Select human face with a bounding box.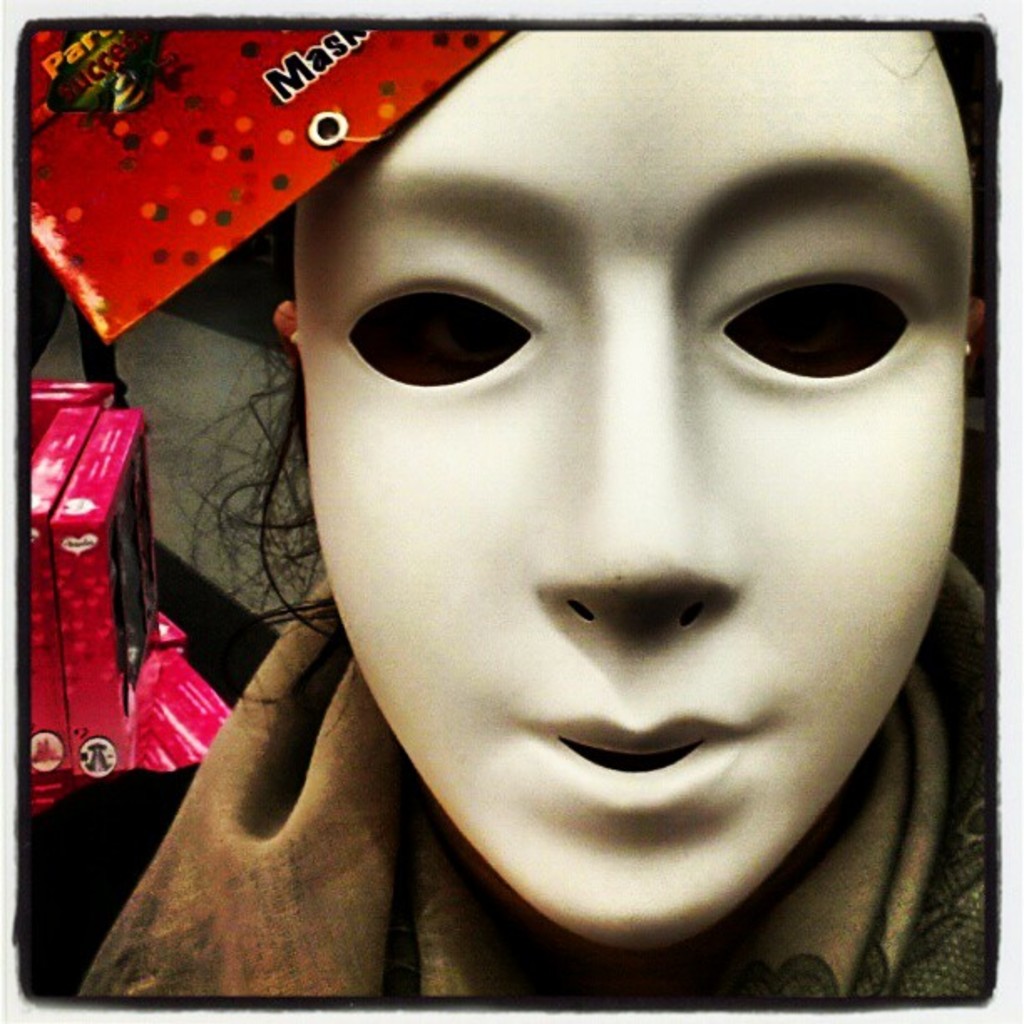
[x1=289, y1=27, x2=974, y2=949].
